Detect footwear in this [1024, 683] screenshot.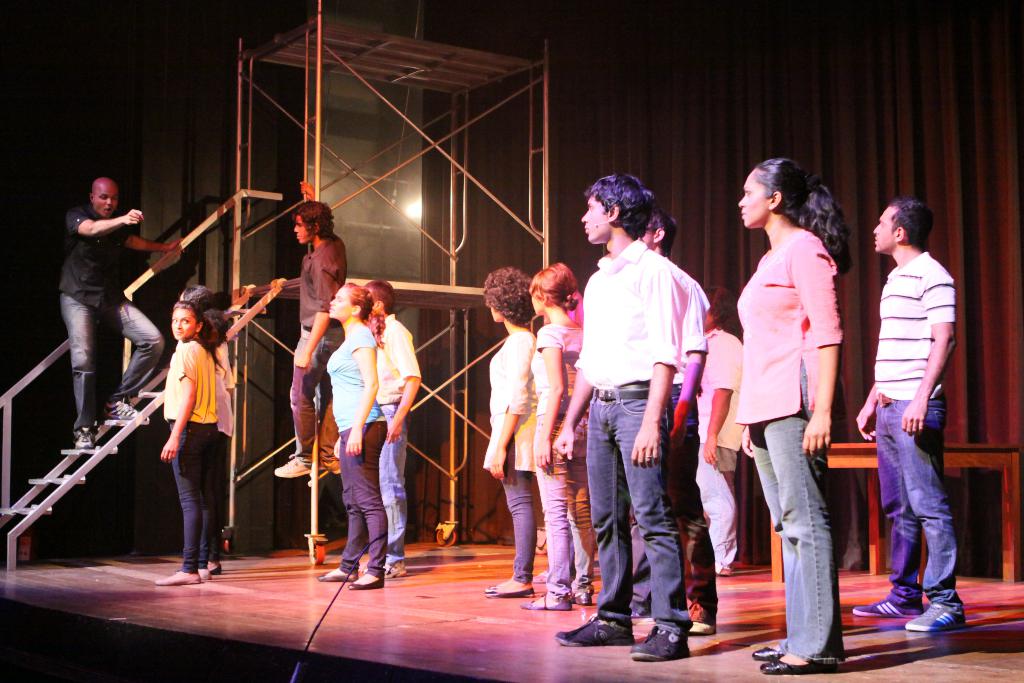
Detection: 72,431,95,449.
